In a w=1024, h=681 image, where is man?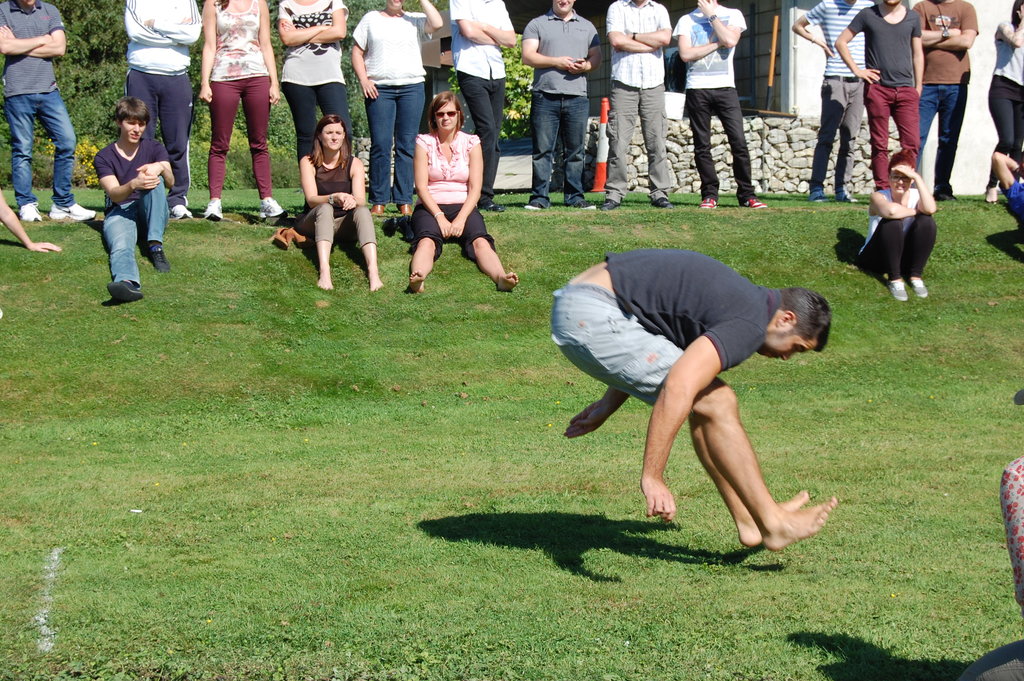
box(0, 0, 100, 223).
